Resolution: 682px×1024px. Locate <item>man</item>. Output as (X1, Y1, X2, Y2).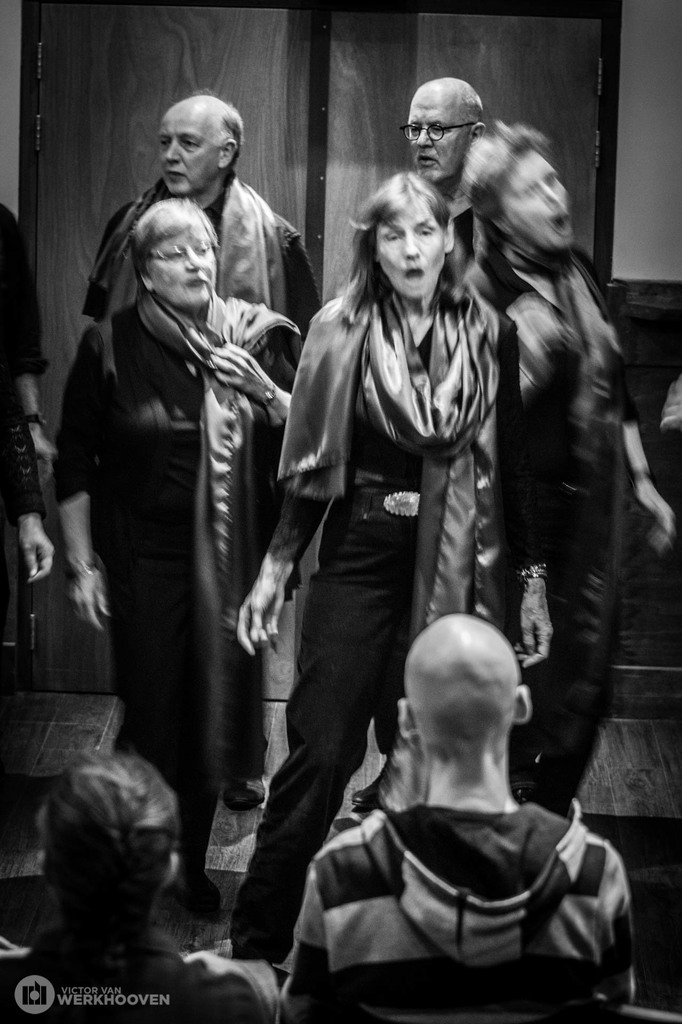
(285, 601, 642, 1010).
